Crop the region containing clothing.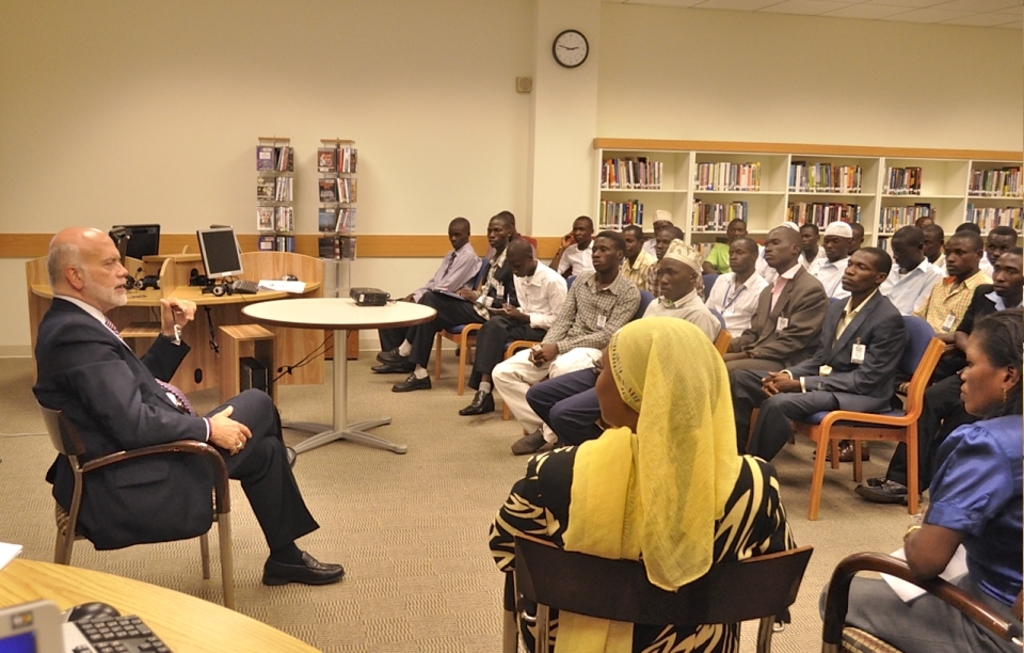
Crop region: bbox(730, 294, 908, 461).
